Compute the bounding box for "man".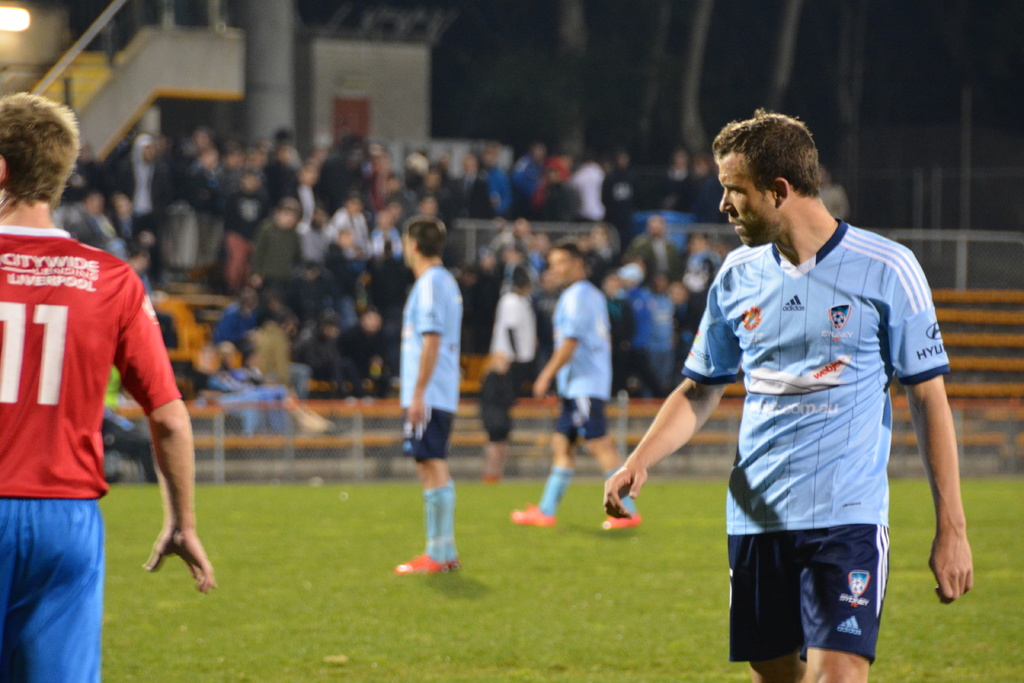
[x1=508, y1=247, x2=643, y2=525].
